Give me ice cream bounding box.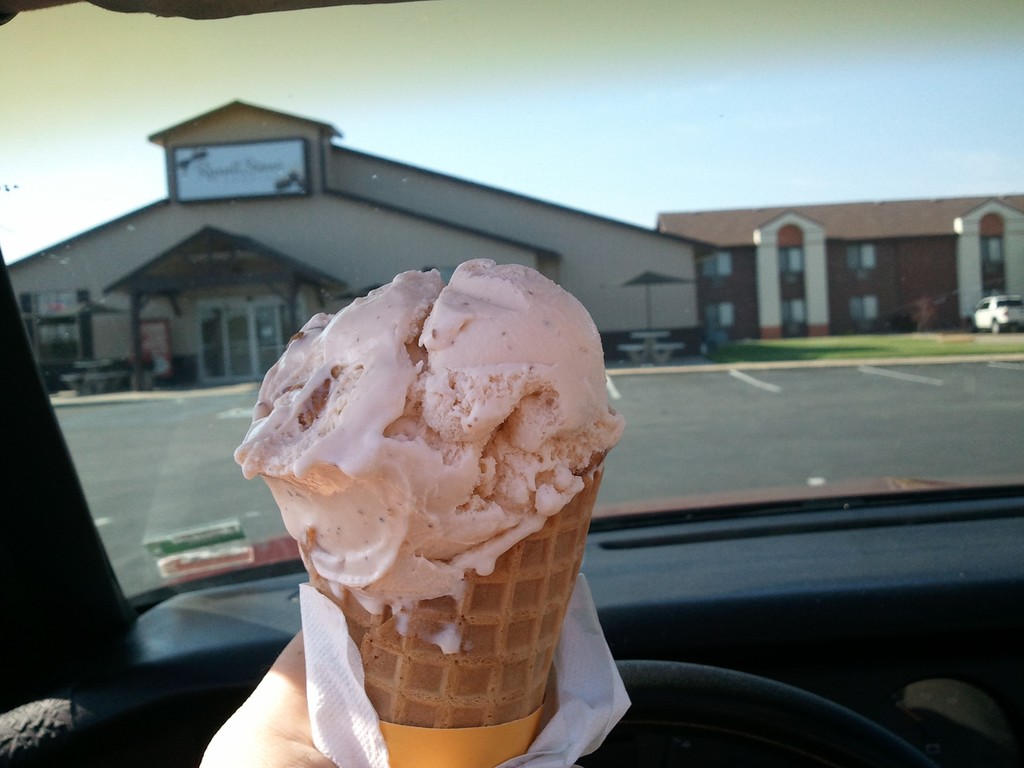
bbox(239, 257, 627, 767).
